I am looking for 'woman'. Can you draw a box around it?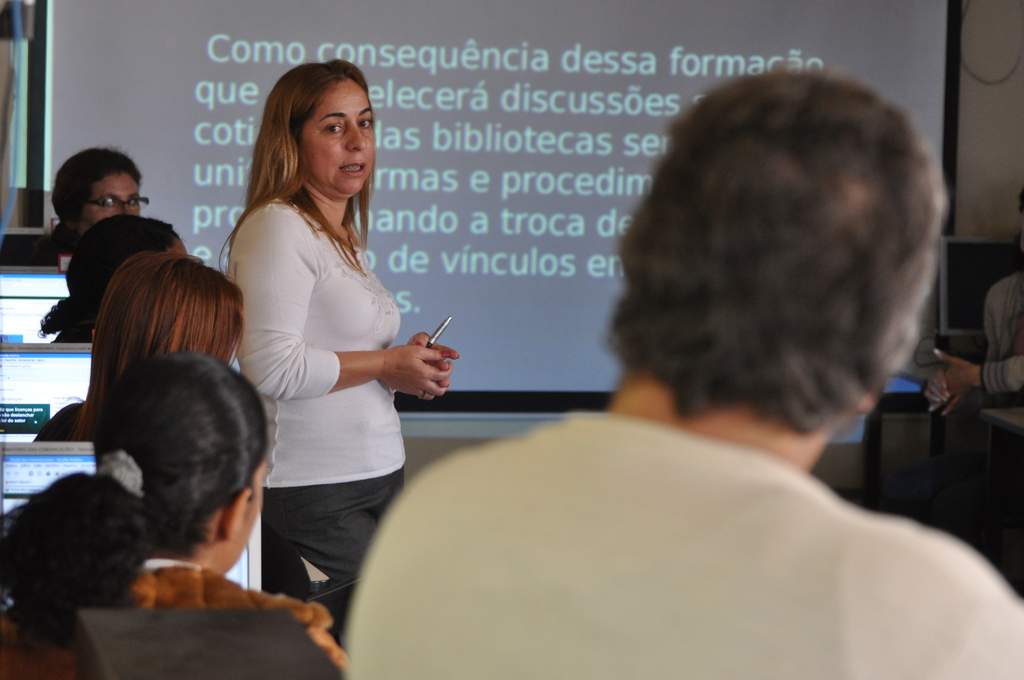
Sure, the bounding box is region(1, 350, 350, 679).
